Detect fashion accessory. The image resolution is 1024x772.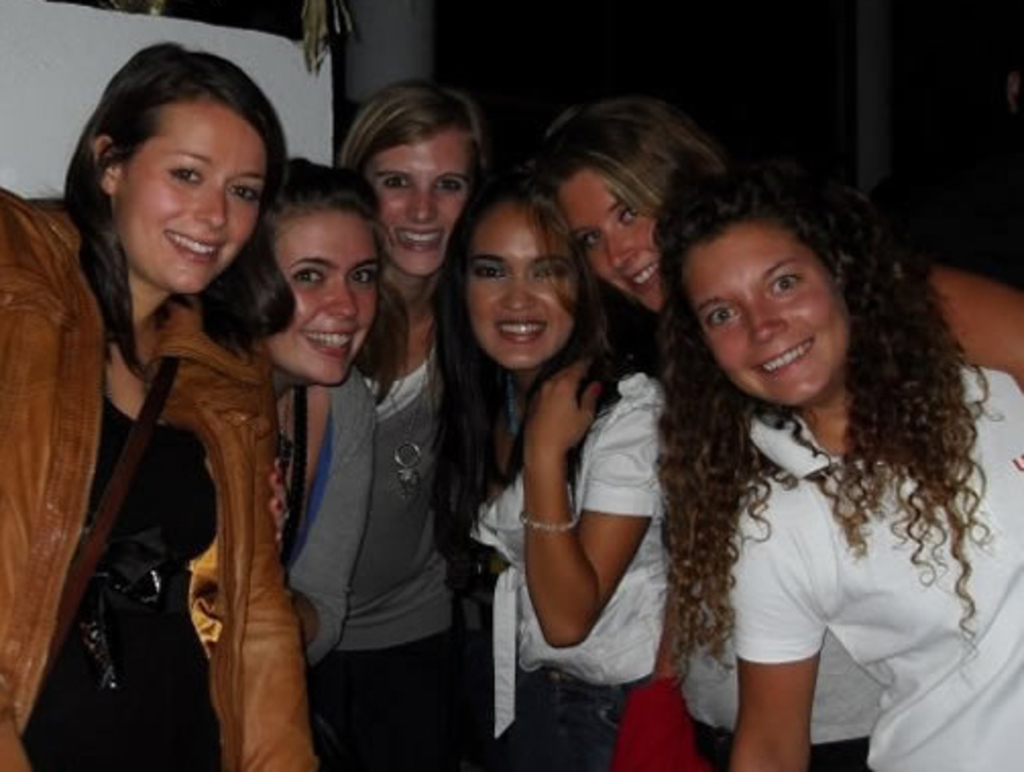
bbox=[281, 462, 287, 468].
